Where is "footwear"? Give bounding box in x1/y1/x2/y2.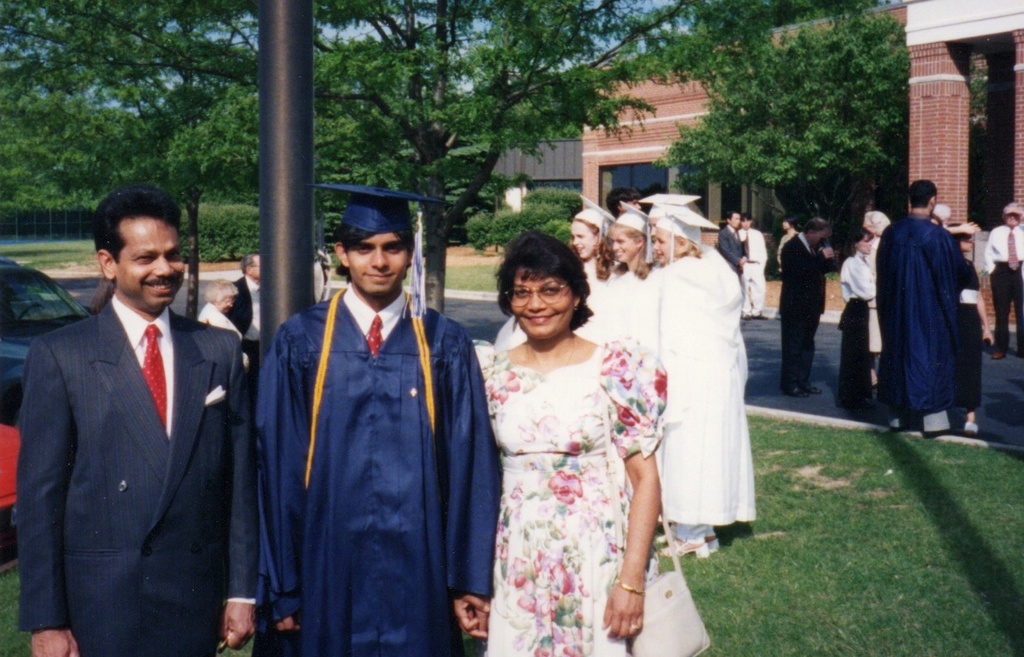
966/427/982/439.
